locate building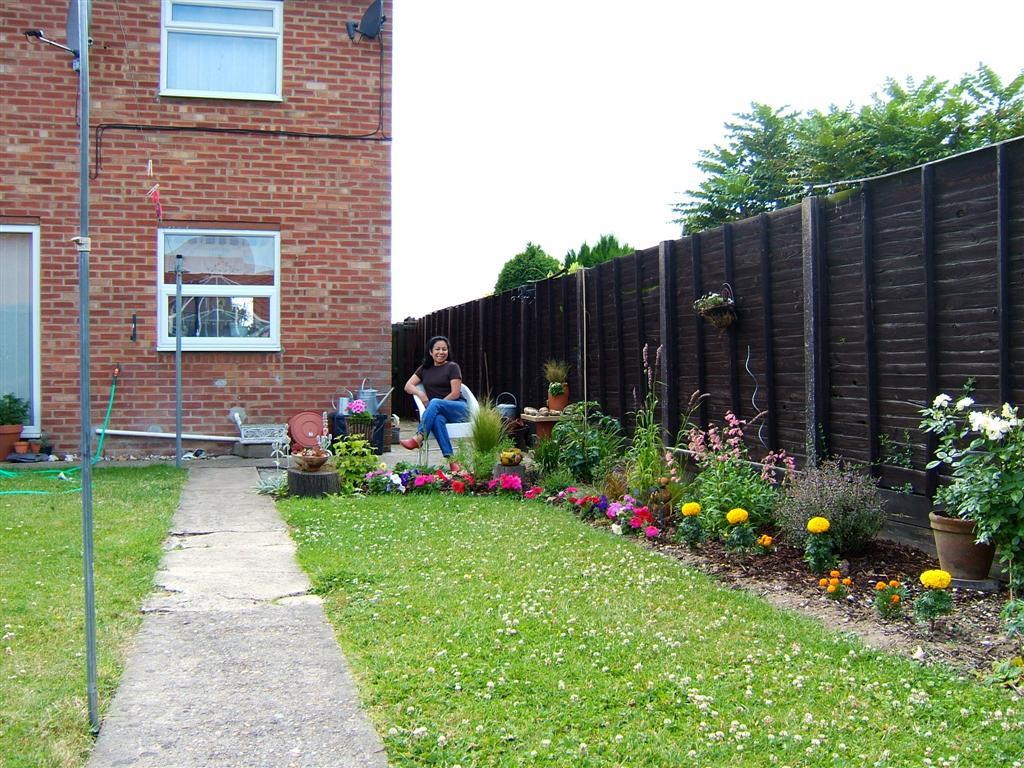
pyautogui.locateOnScreen(0, 0, 394, 455)
